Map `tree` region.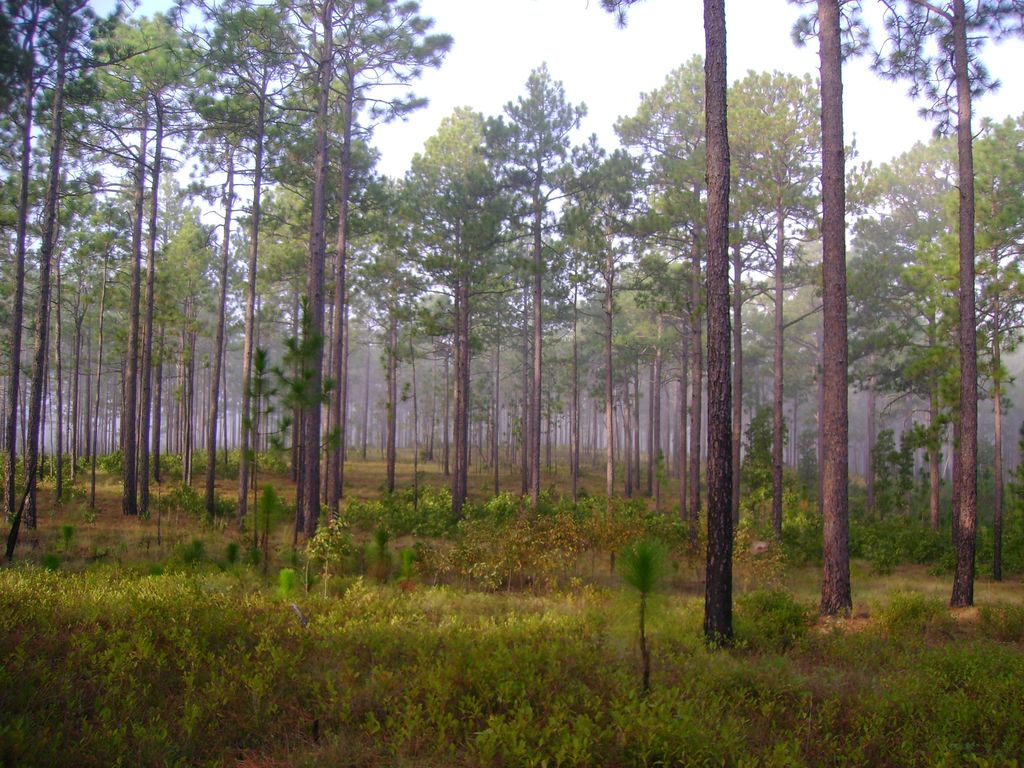
Mapped to <bbox>586, 0, 735, 648</bbox>.
